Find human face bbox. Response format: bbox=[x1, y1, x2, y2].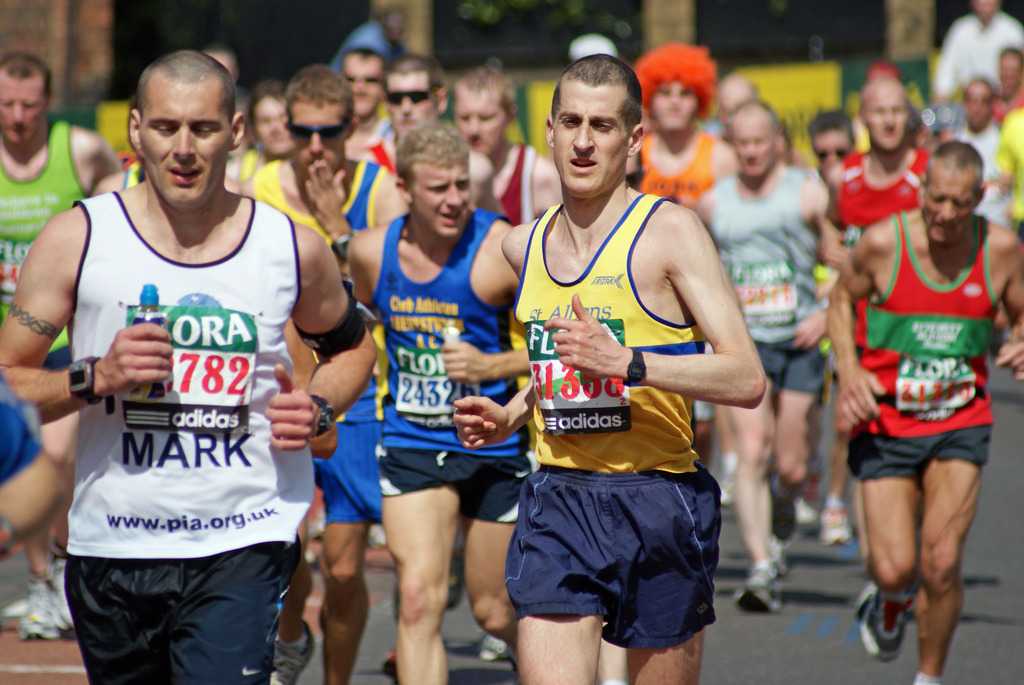
bbox=[0, 71, 44, 146].
